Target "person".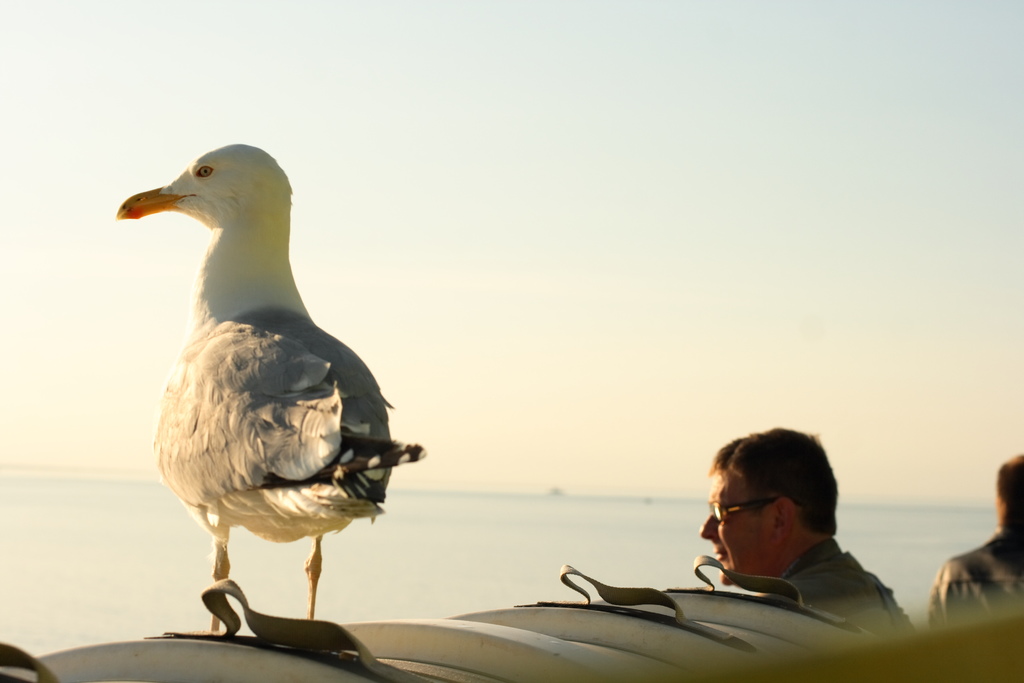
Target region: (703,423,915,639).
